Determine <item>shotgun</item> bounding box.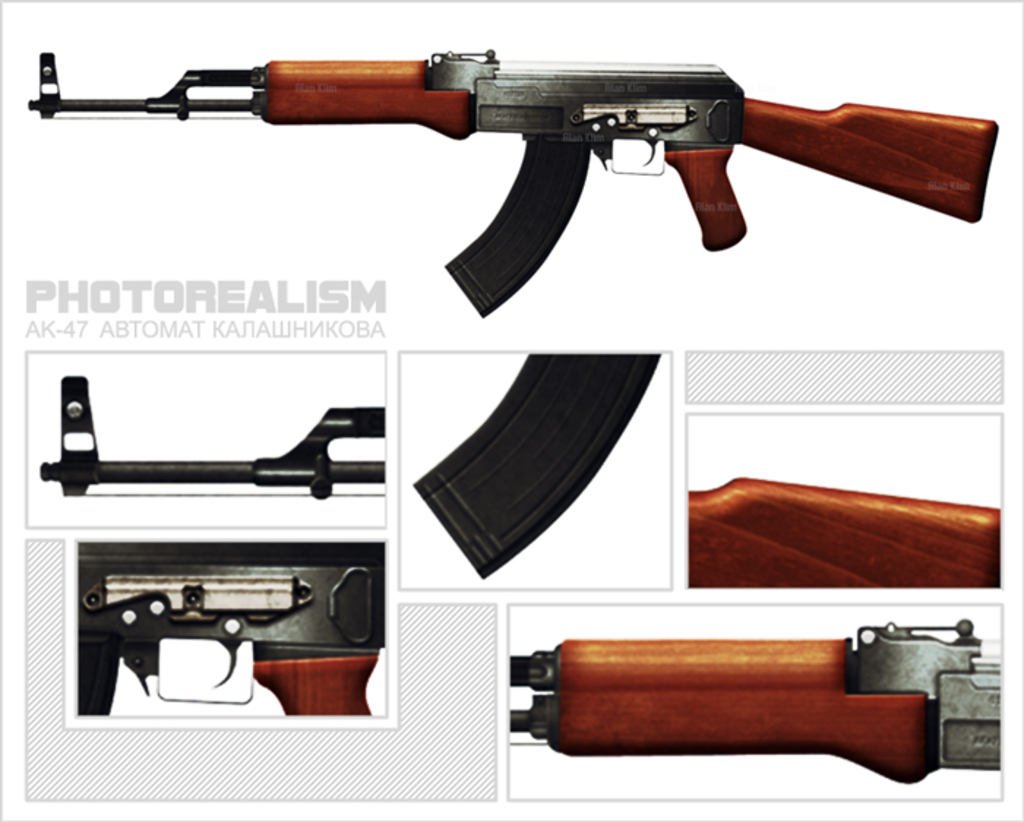
Determined: locate(506, 611, 999, 788).
